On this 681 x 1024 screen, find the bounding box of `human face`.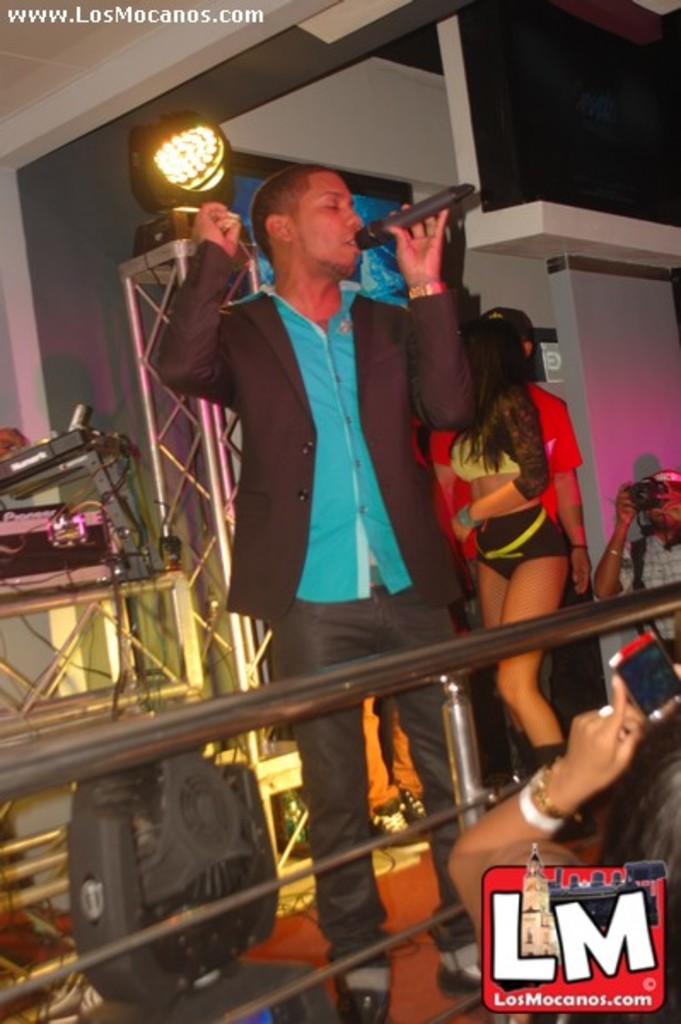
Bounding box: x1=287, y1=167, x2=358, y2=271.
